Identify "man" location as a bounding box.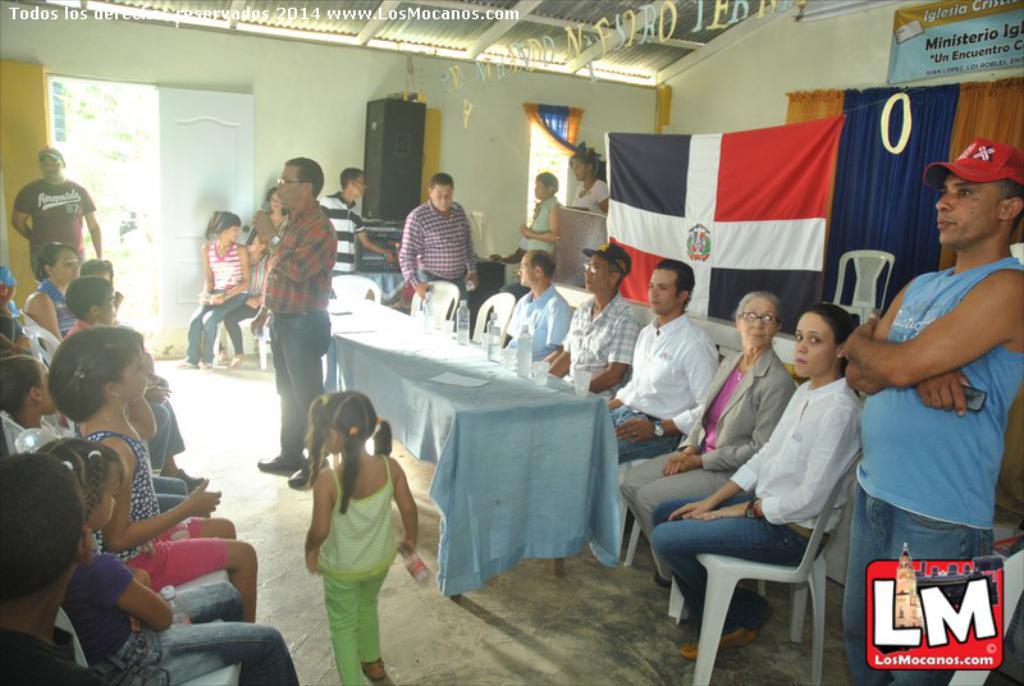
select_region(399, 173, 477, 334).
